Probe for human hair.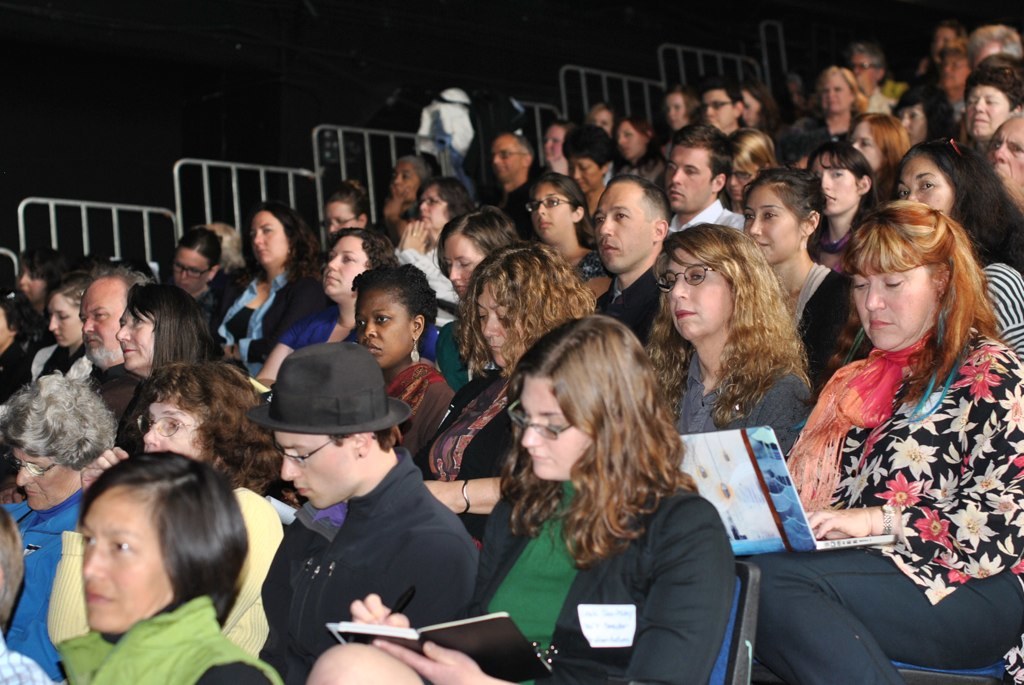
Probe result: (left=493, top=308, right=685, bottom=577).
